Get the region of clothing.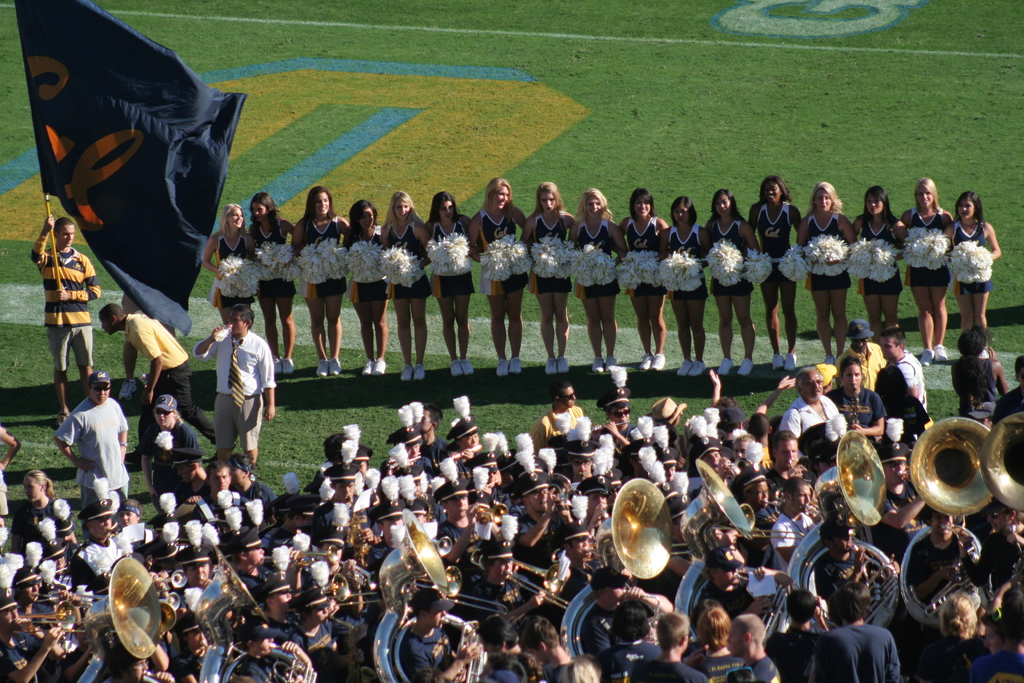
[976, 650, 1018, 682].
